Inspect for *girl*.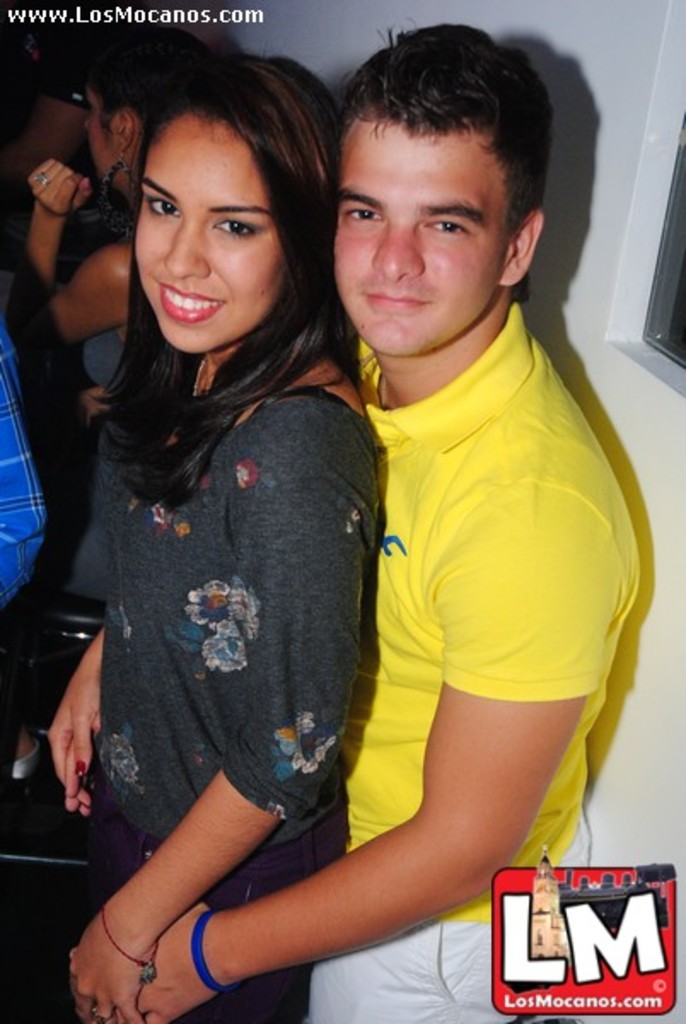
Inspection: Rect(26, 27, 213, 599).
